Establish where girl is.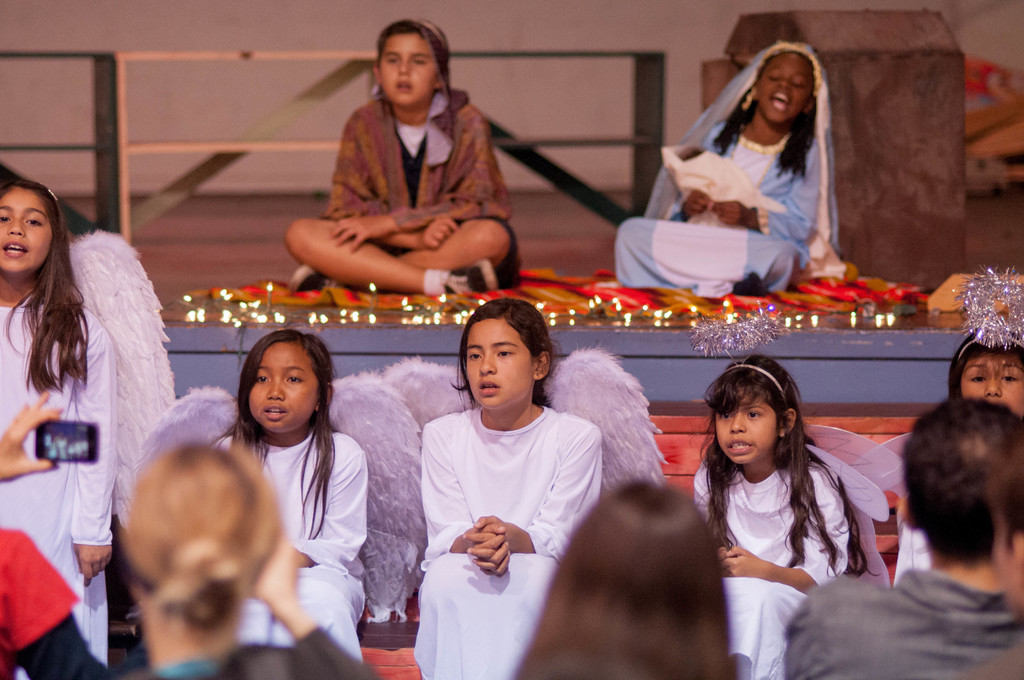
Established at <bbox>0, 178, 116, 679</bbox>.
